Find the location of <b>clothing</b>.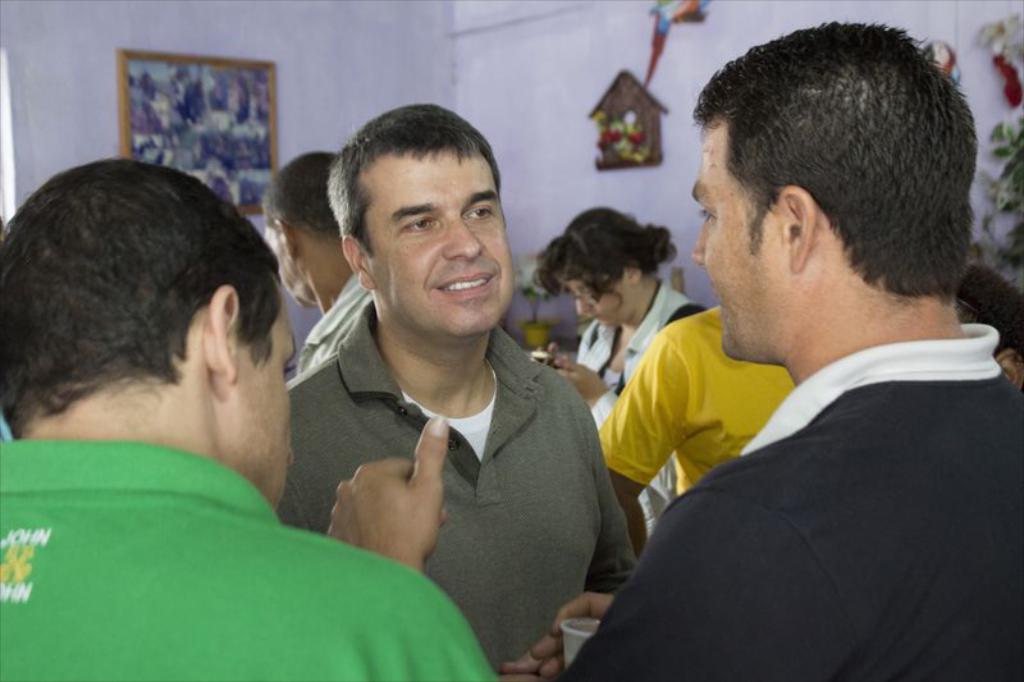
Location: x1=288, y1=262, x2=378, y2=389.
